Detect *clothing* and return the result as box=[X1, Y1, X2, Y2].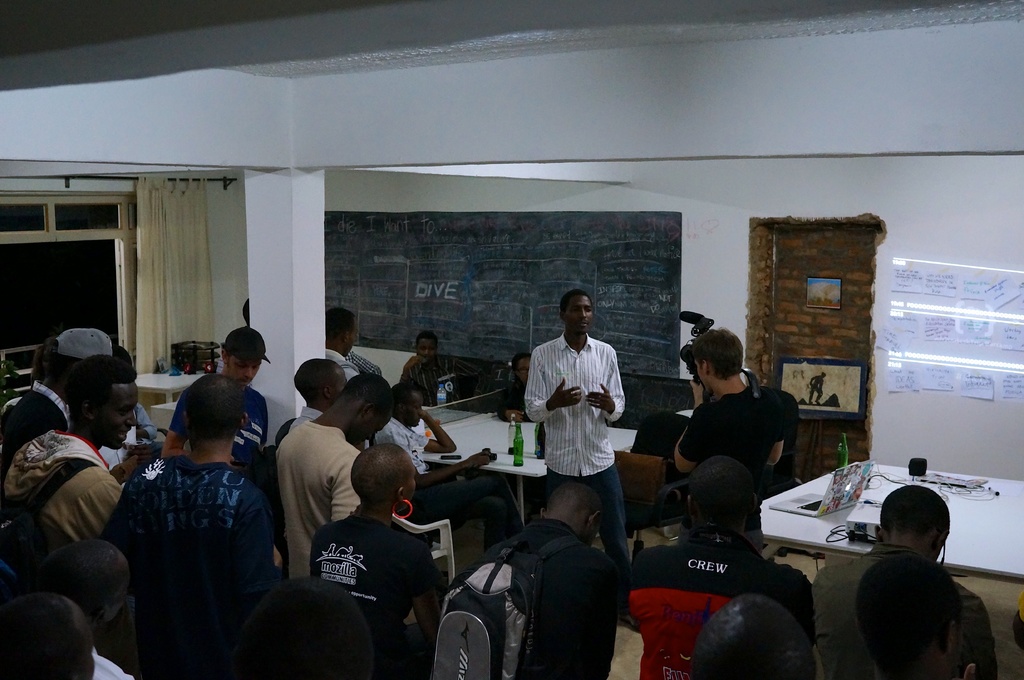
box=[101, 444, 273, 679].
